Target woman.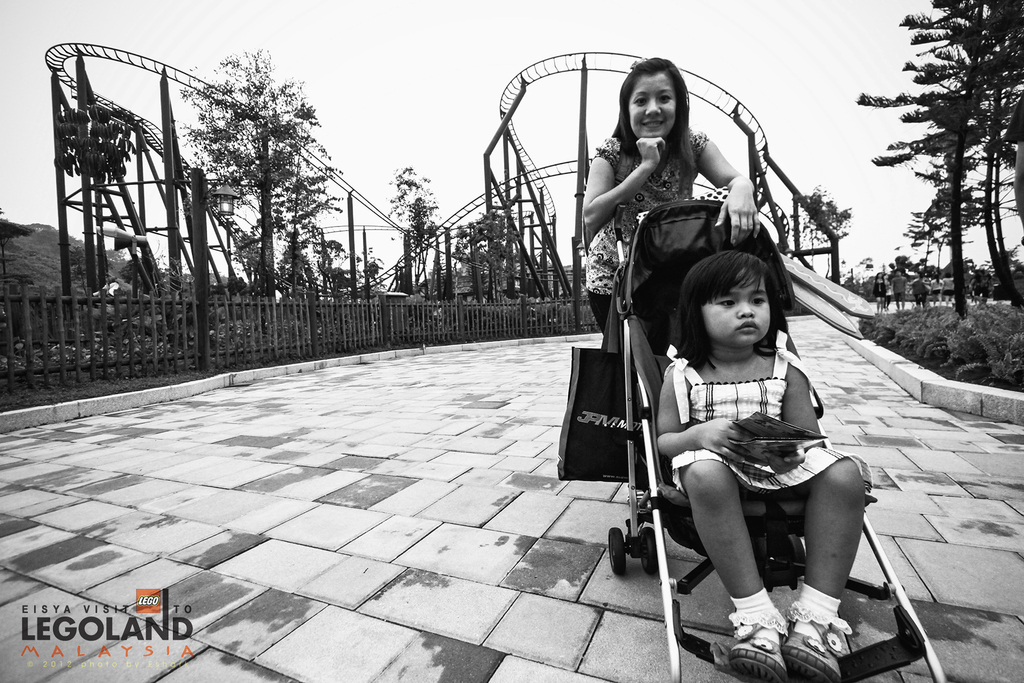
Target region: [584, 53, 761, 352].
